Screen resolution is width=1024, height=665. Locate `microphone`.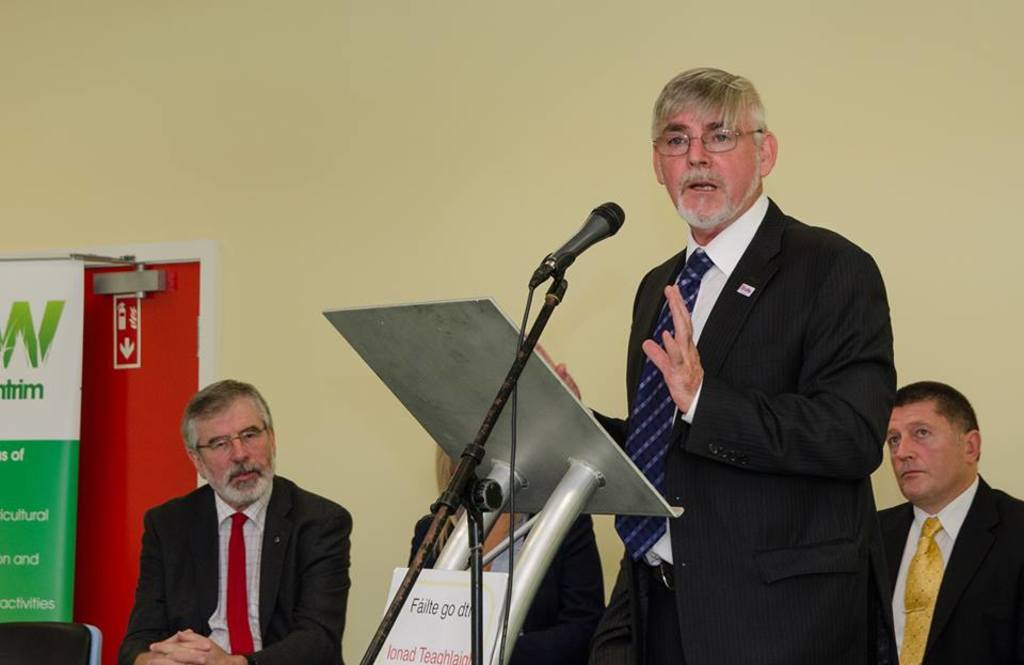
522, 199, 630, 299.
